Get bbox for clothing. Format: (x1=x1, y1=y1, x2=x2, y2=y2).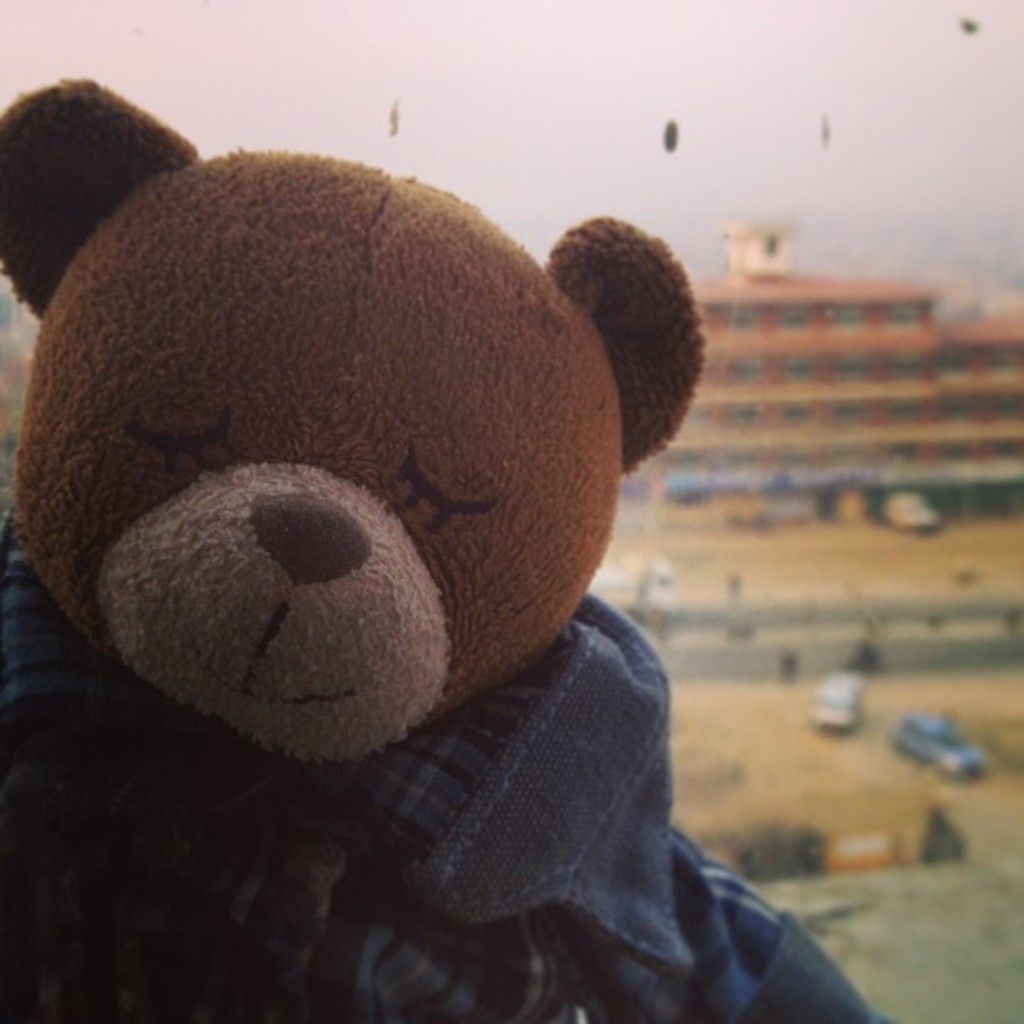
(x1=0, y1=505, x2=888, y2=1022).
